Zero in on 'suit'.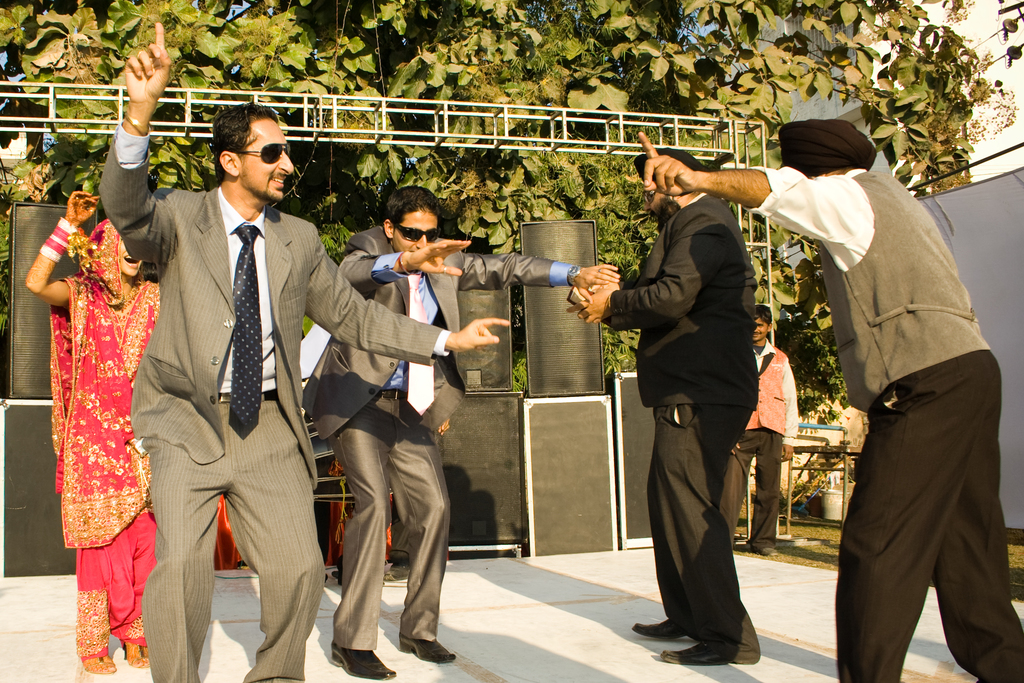
Zeroed in: [94, 123, 447, 682].
